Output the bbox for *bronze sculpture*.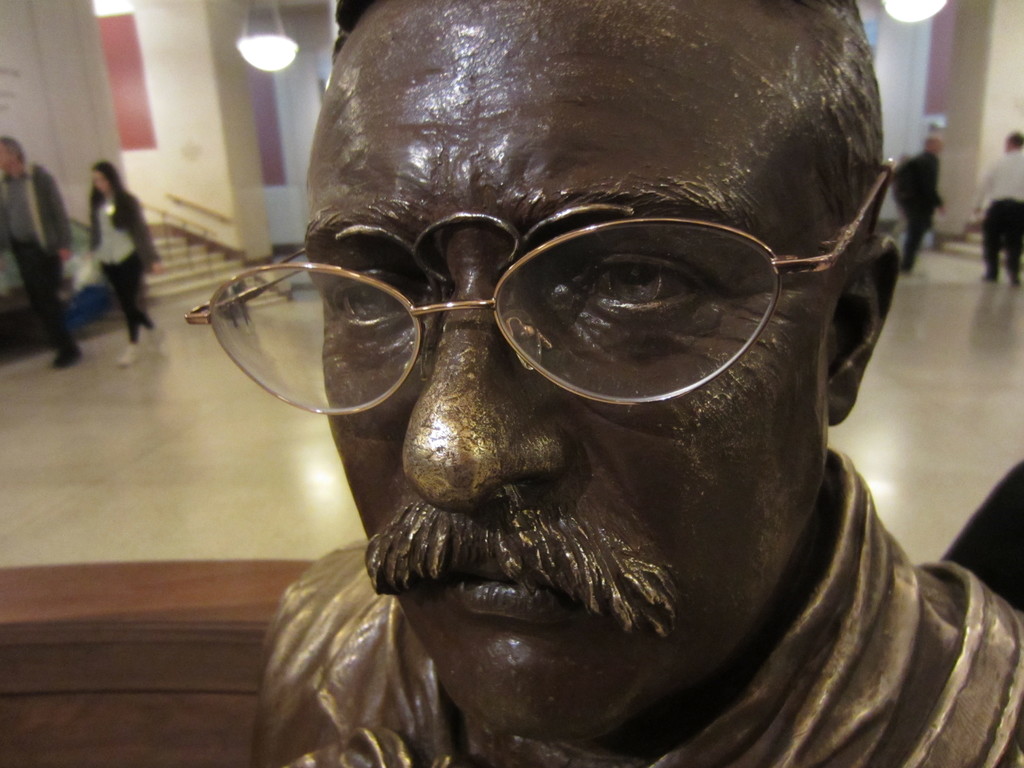
[x1=202, y1=20, x2=1007, y2=767].
